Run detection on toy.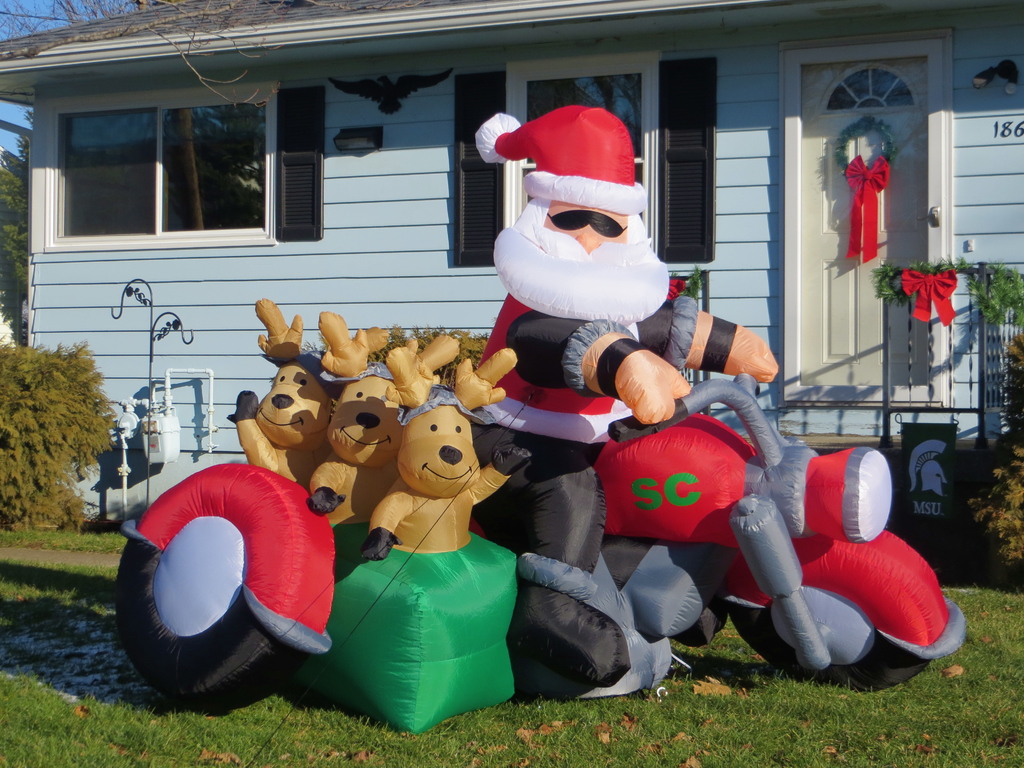
Result: <box>324,386,522,744</box>.
